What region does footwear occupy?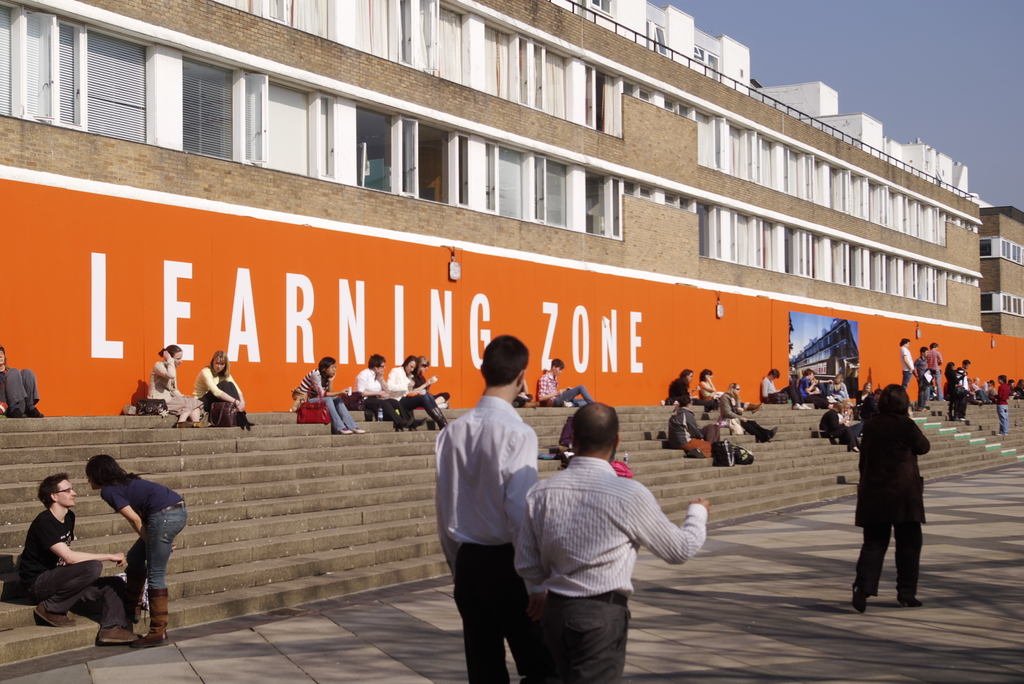
region(239, 414, 254, 425).
